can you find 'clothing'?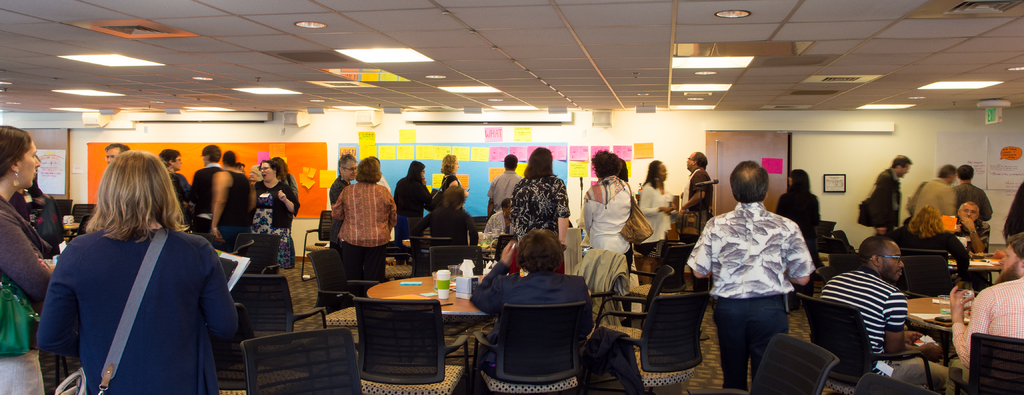
Yes, bounding box: detection(206, 167, 252, 254).
